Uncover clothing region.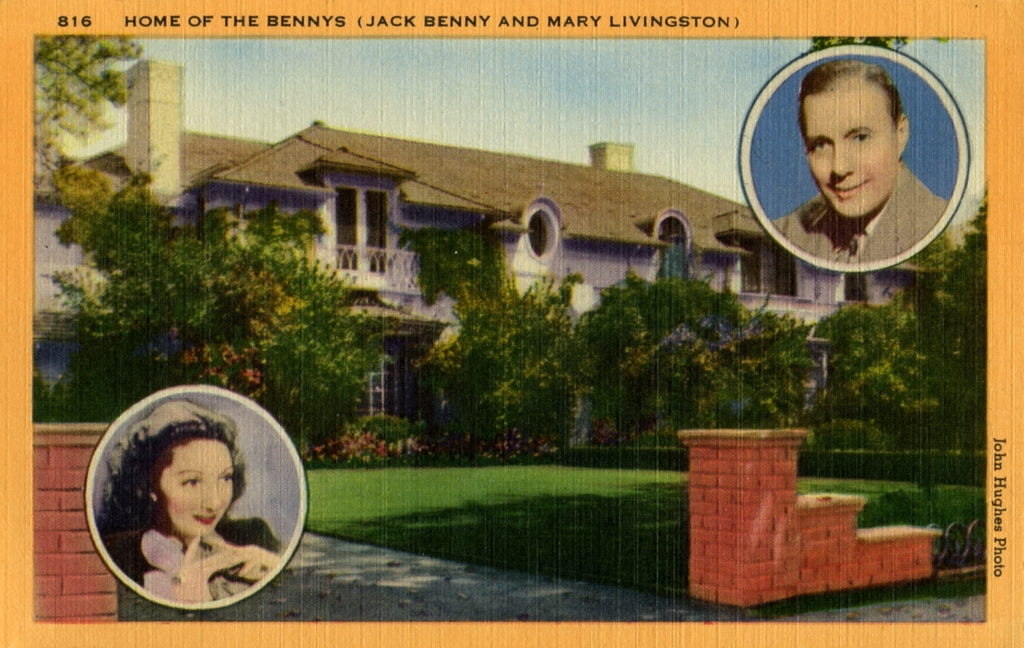
Uncovered: (left=102, top=522, right=276, bottom=603).
